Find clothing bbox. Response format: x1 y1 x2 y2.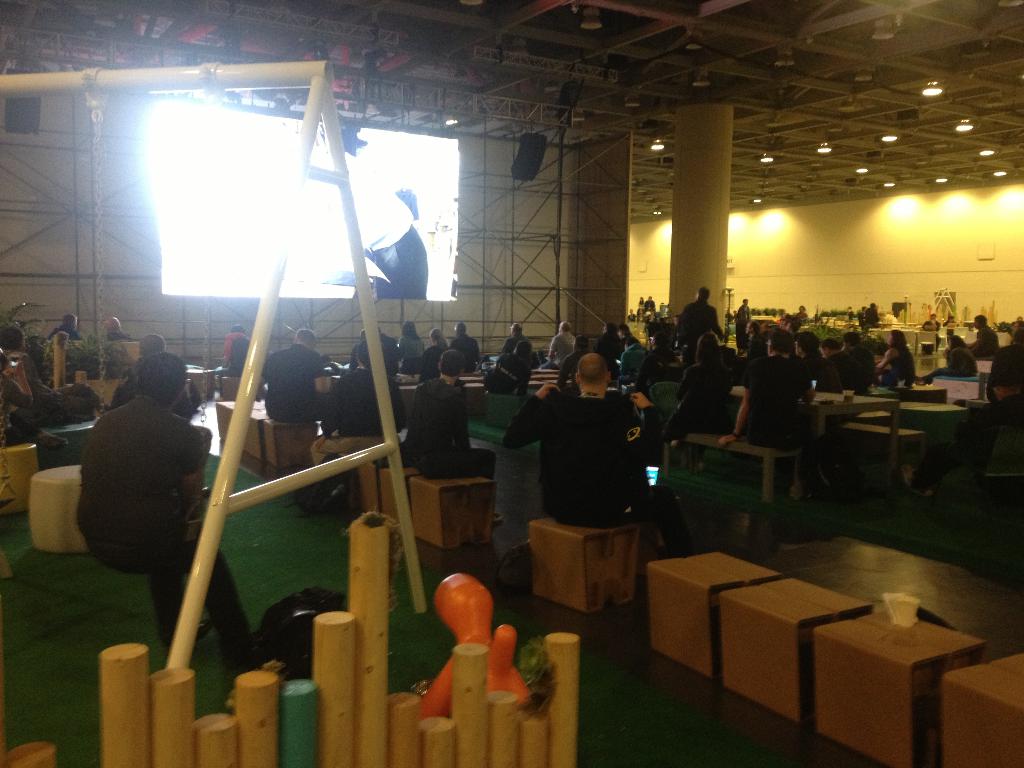
594 326 619 373.
